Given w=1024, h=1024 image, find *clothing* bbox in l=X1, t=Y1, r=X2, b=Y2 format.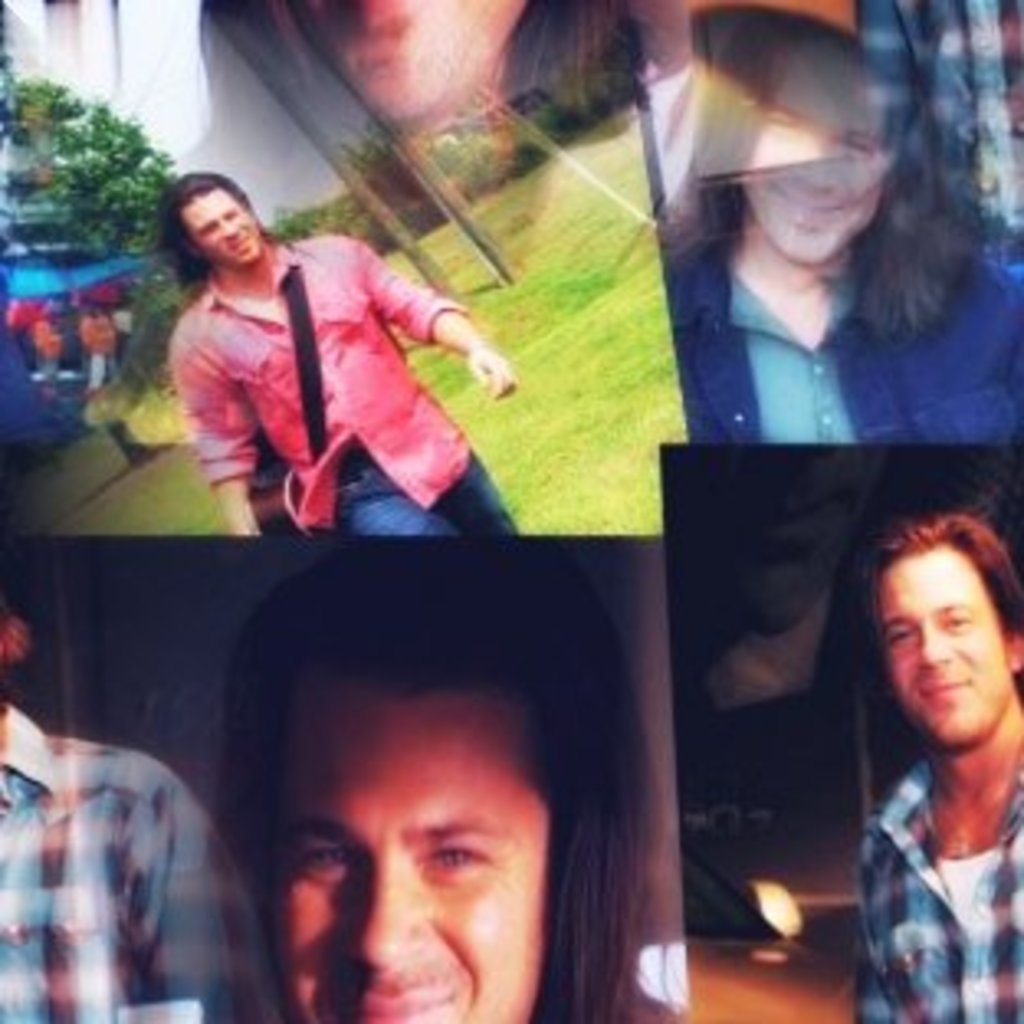
l=144, t=200, r=505, b=542.
